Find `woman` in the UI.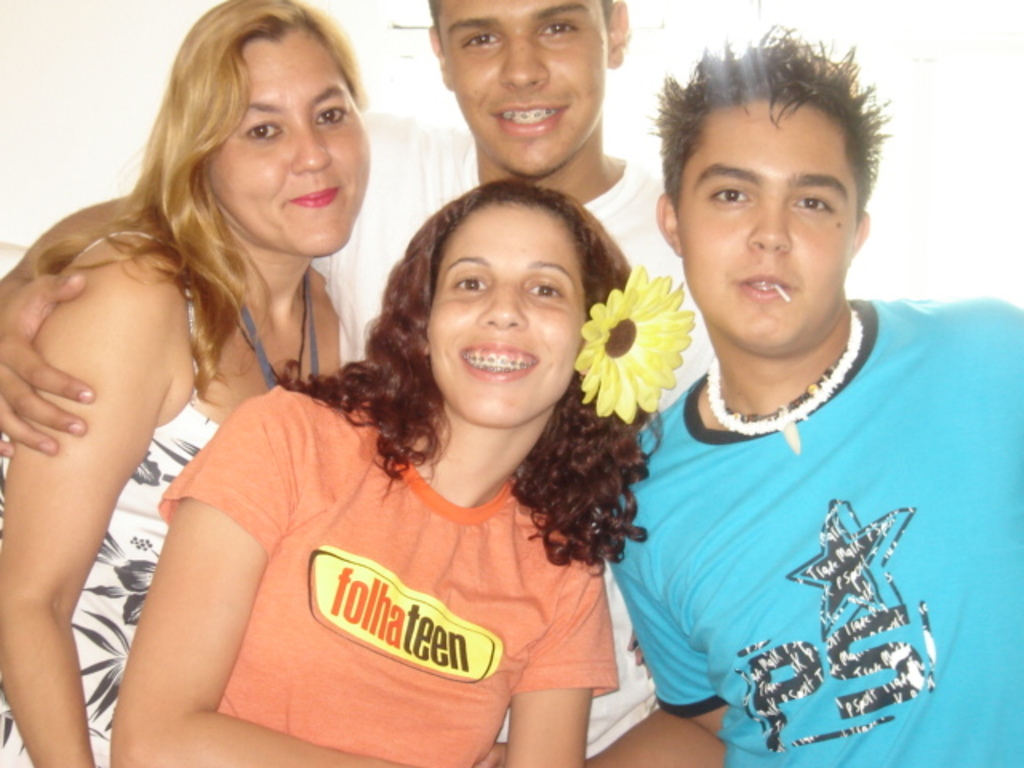
UI element at {"left": 0, "top": 0, "right": 379, "bottom": 766}.
